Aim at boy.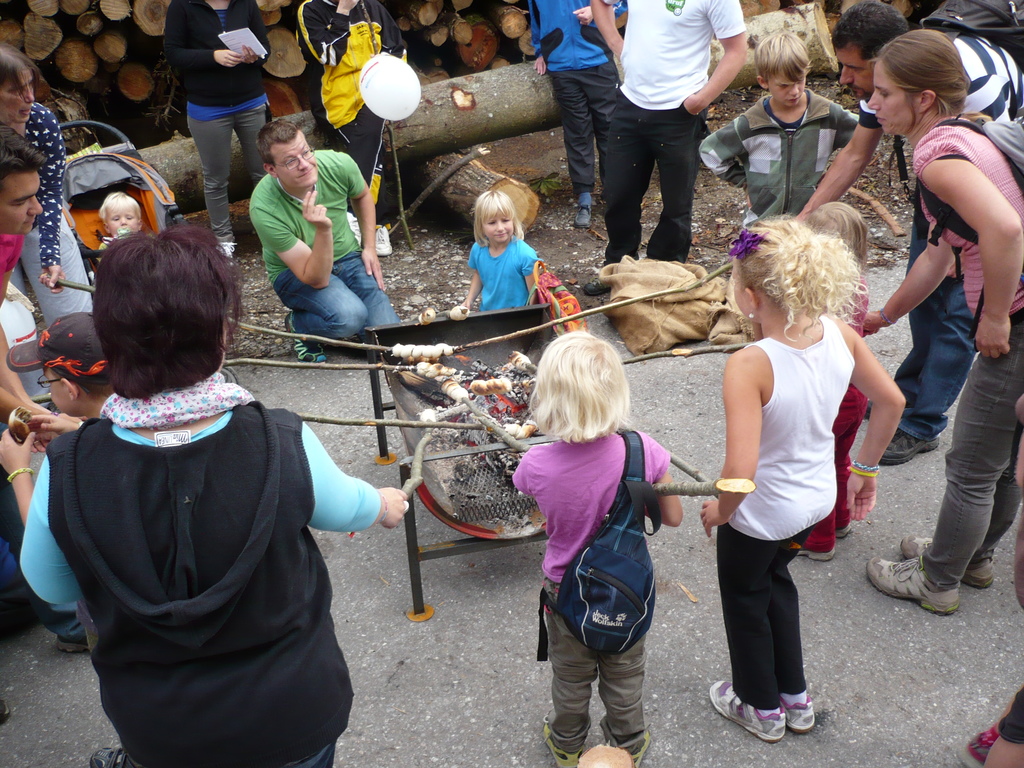
Aimed at x1=700 y1=33 x2=865 y2=237.
